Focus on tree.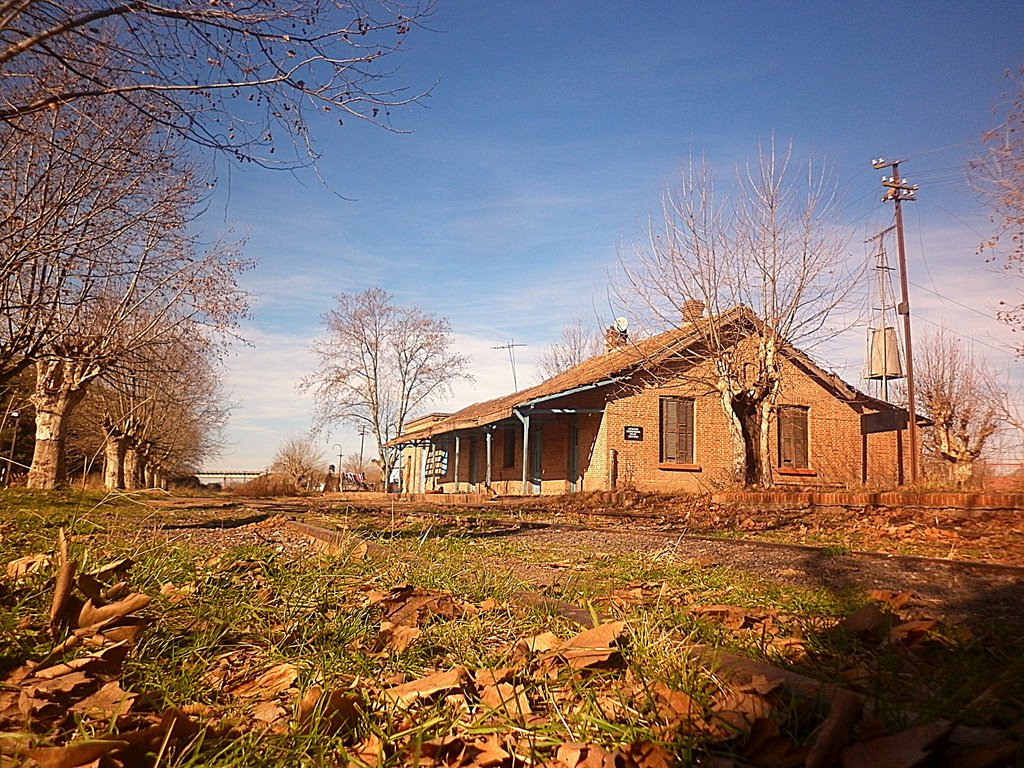
Focused at left=0, top=0, right=451, bottom=385.
